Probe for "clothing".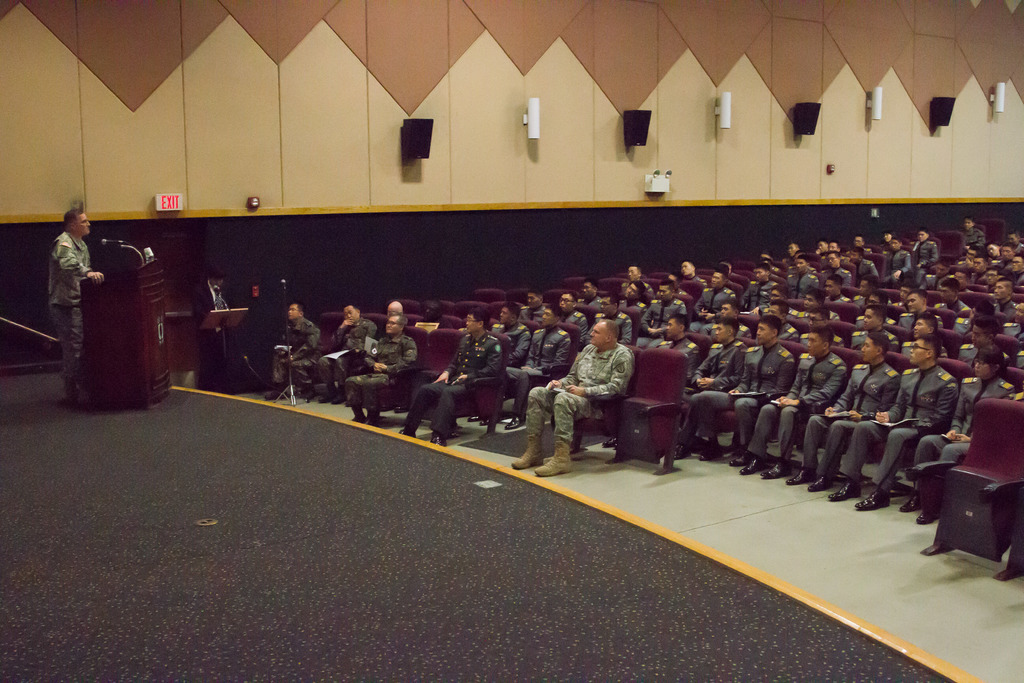
Probe result: l=960, t=219, r=988, b=245.
